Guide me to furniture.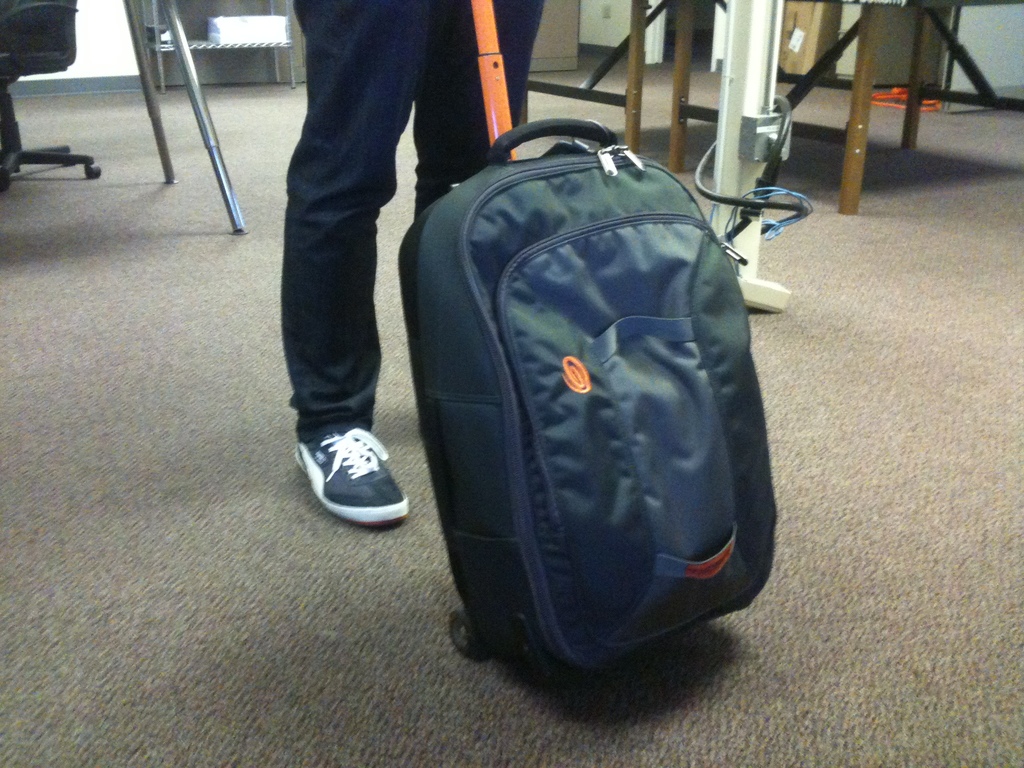
Guidance: [0, 0, 104, 188].
